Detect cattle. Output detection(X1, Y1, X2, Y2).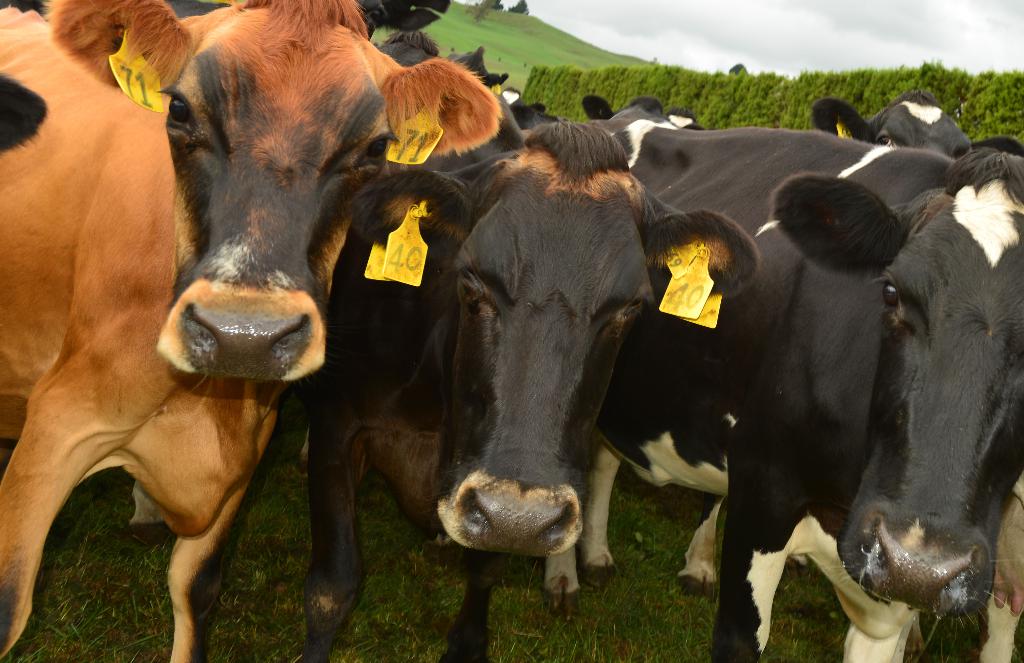
detection(570, 110, 1023, 662).
